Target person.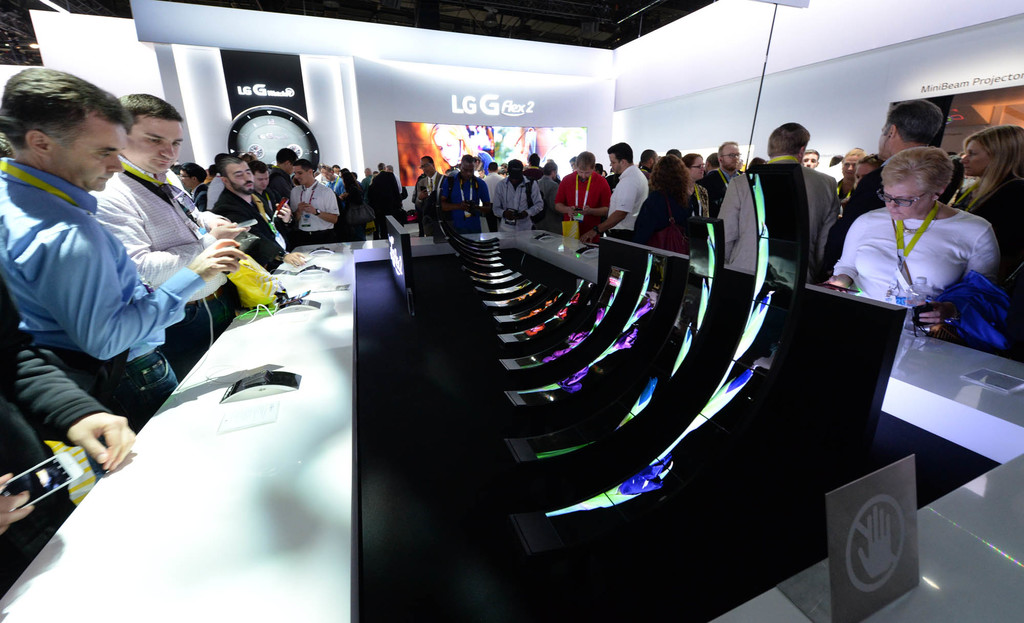
Target region: x1=840 y1=133 x2=986 y2=356.
